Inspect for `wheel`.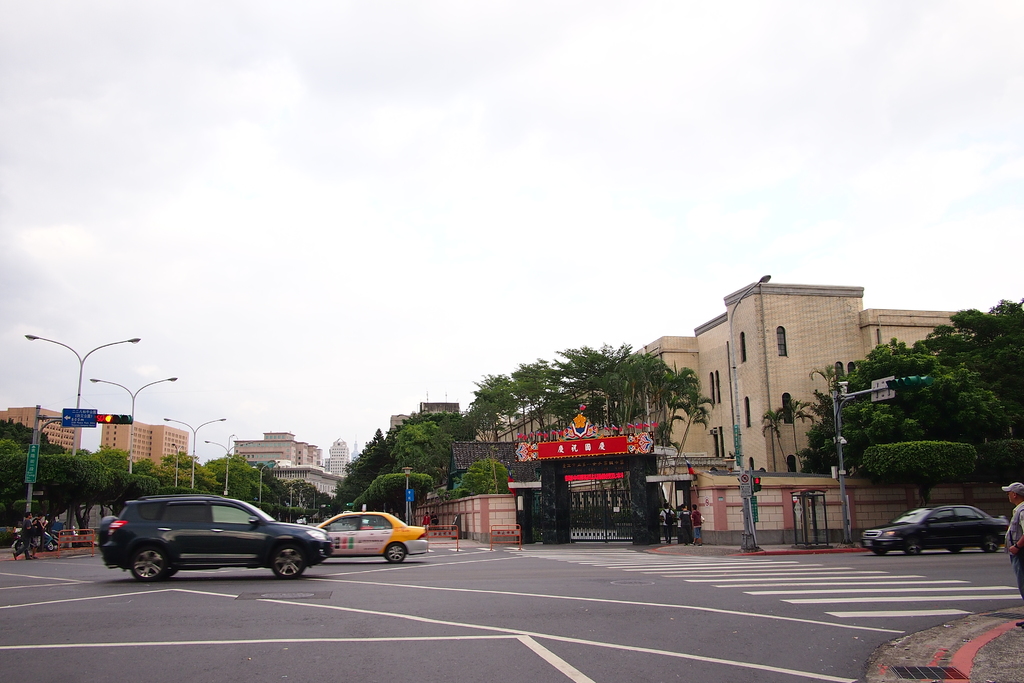
Inspection: (275,545,316,580).
